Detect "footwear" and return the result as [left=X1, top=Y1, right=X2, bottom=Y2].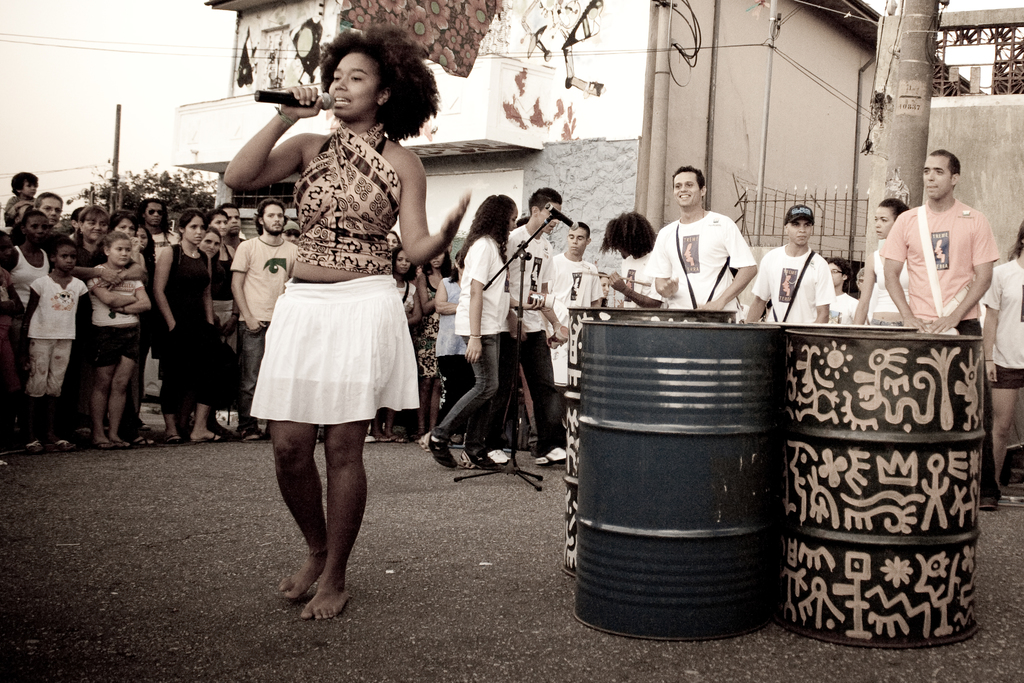
[left=458, top=450, right=506, bottom=474].
